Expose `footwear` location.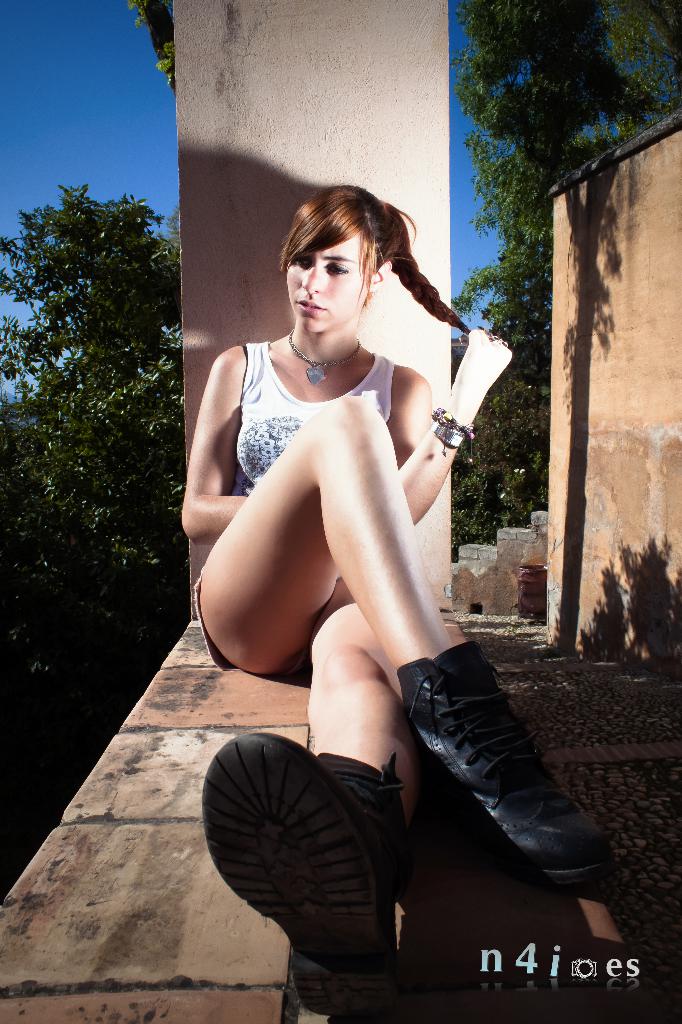
Exposed at (x1=197, y1=742, x2=422, y2=1019).
